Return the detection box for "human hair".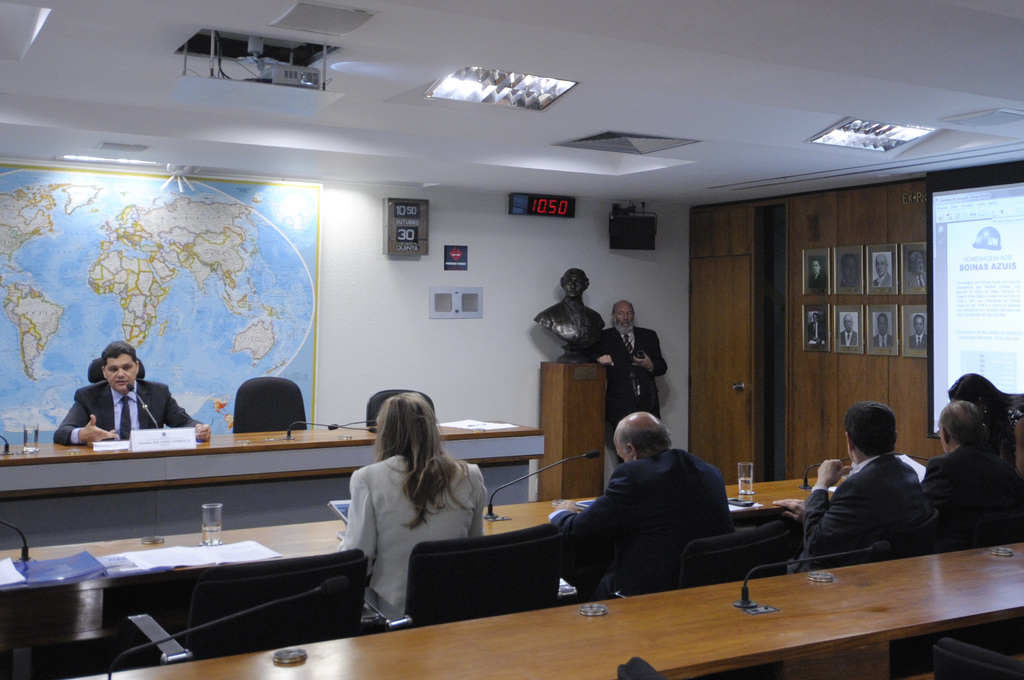
bbox(102, 339, 138, 367).
